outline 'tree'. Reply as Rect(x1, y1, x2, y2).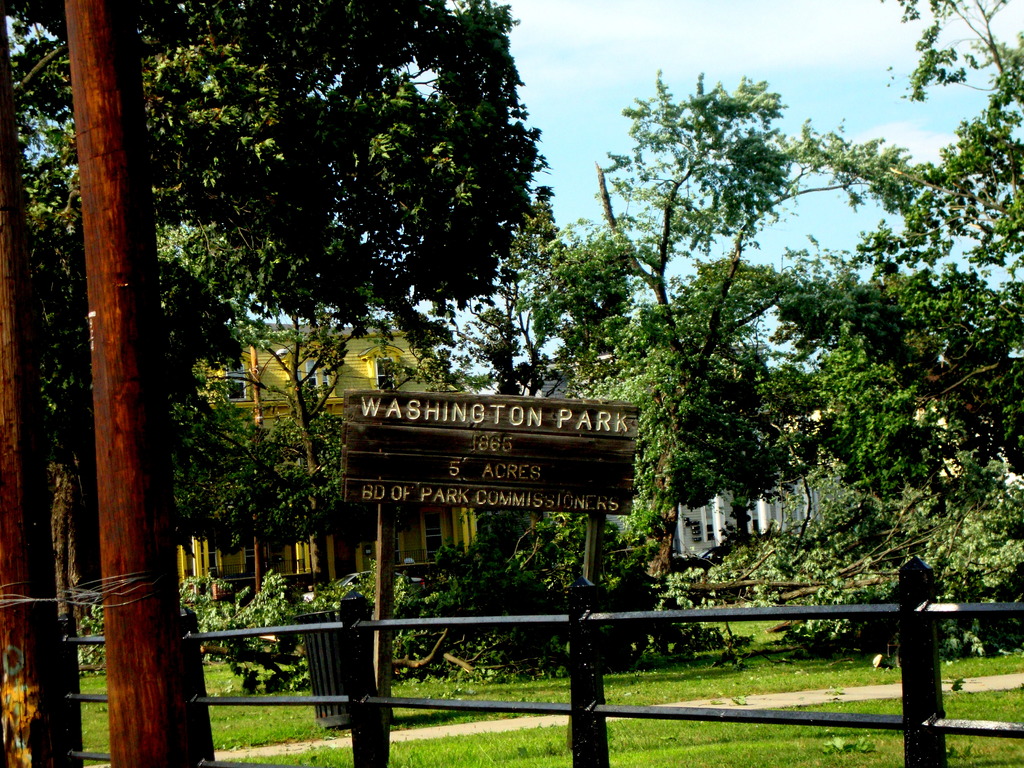
Rect(150, 241, 276, 610).
